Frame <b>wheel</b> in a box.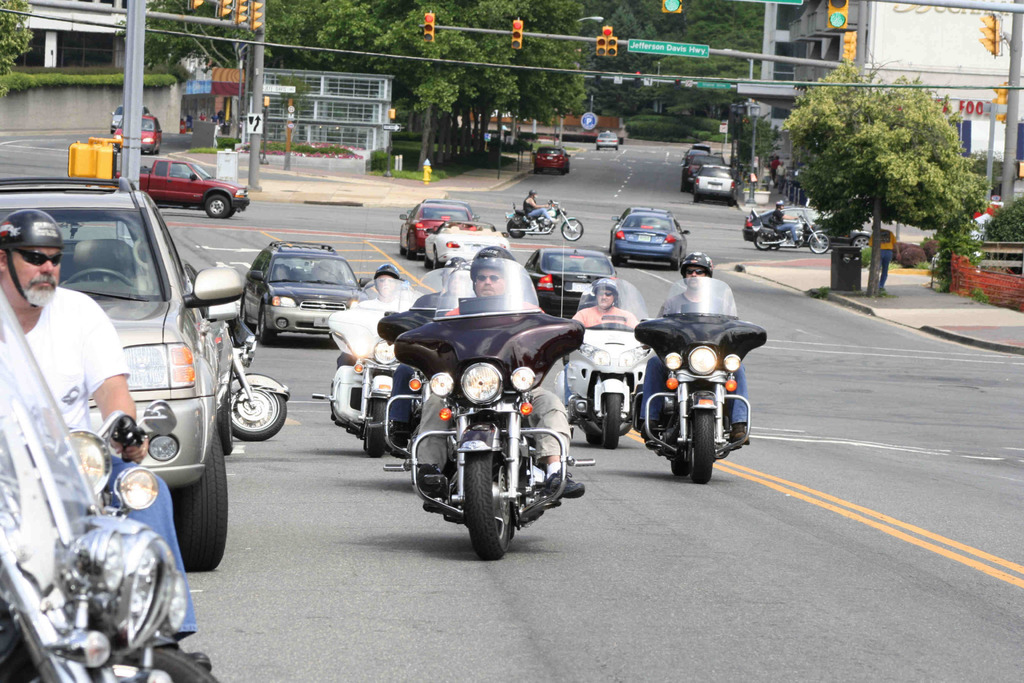
select_region(172, 418, 229, 572).
